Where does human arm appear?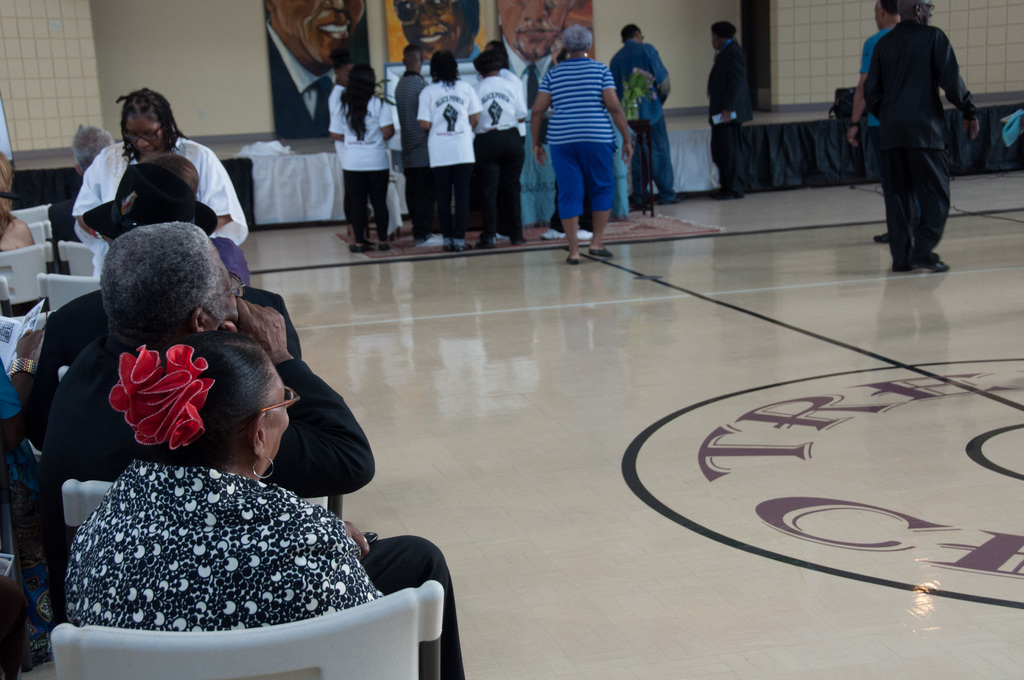
Appears at (203,144,243,227).
